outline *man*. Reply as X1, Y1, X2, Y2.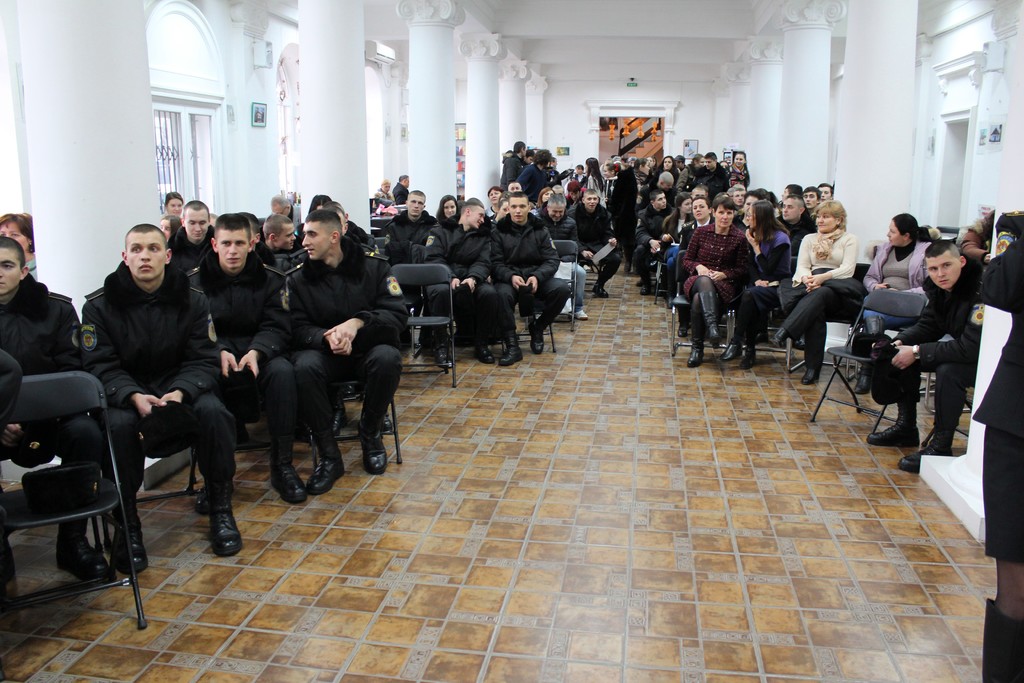
639, 190, 675, 288.
